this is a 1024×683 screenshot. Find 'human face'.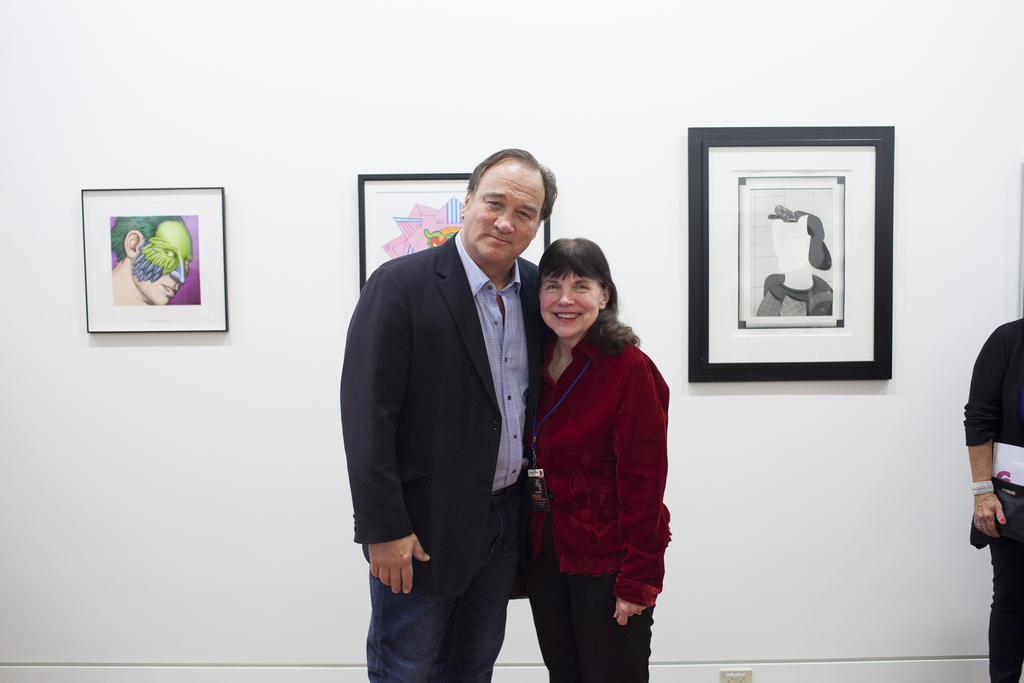
Bounding box: box=[465, 160, 543, 265].
